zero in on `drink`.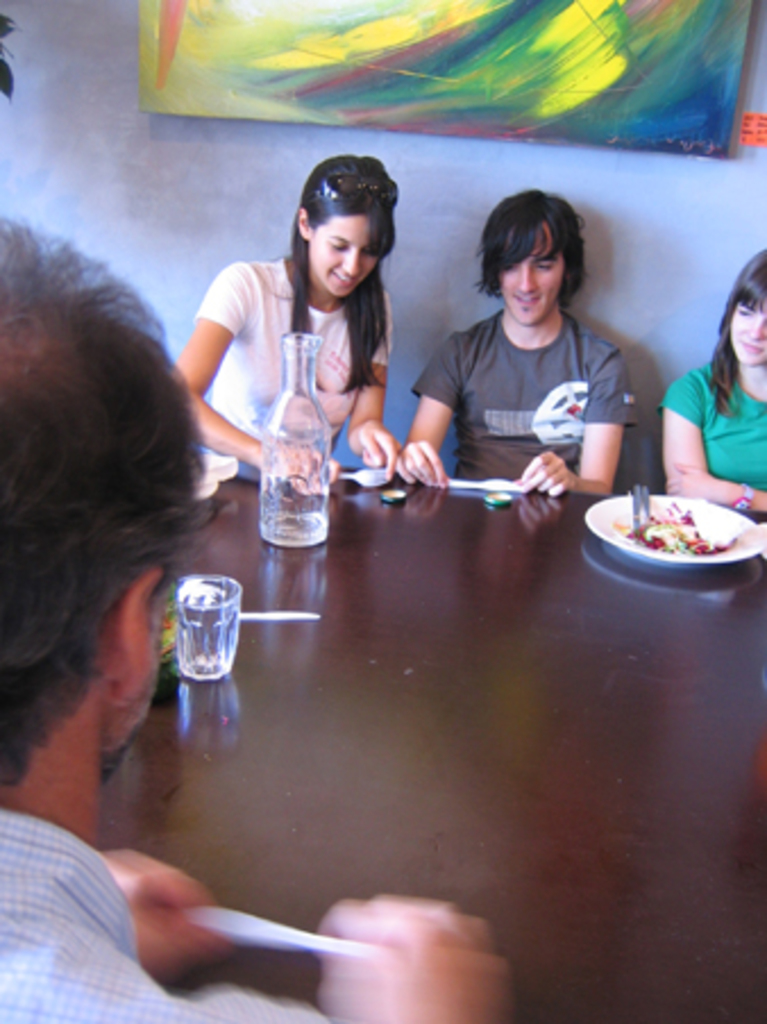
Zeroed in: {"left": 157, "top": 568, "right": 245, "bottom": 736}.
